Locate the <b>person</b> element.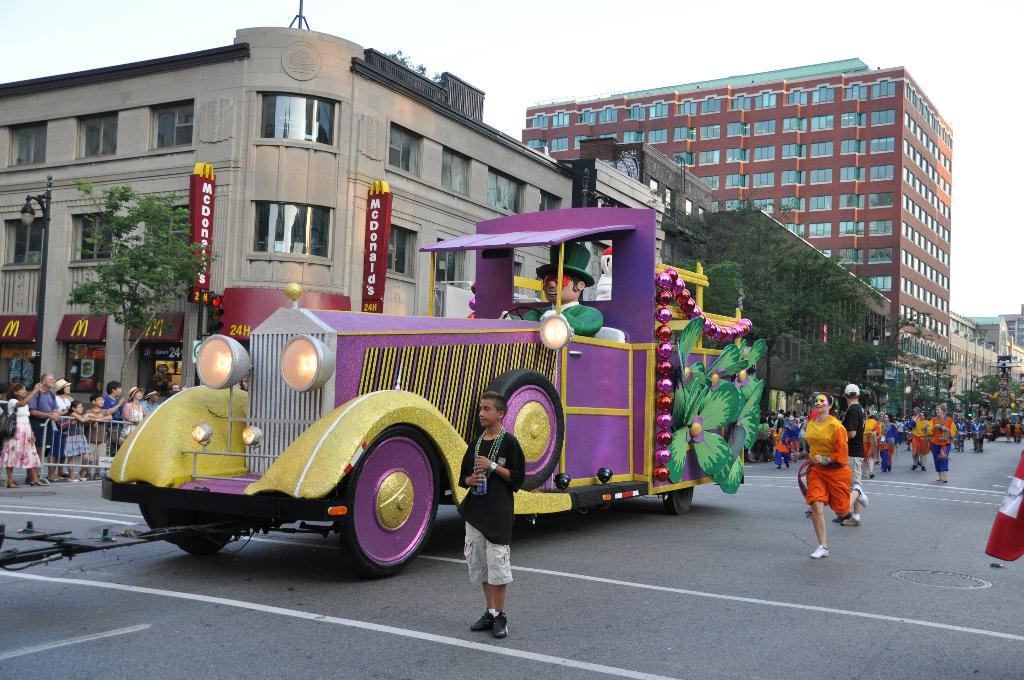
Element bbox: select_region(835, 386, 872, 521).
